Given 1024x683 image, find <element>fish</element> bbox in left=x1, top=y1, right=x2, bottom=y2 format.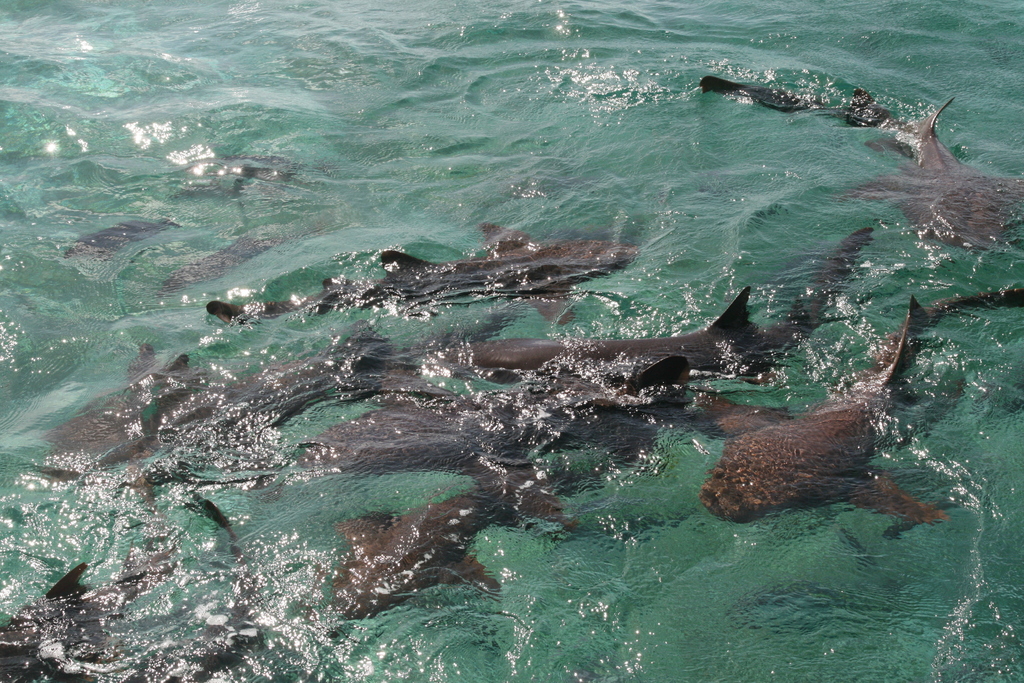
left=131, top=581, right=257, bottom=682.
